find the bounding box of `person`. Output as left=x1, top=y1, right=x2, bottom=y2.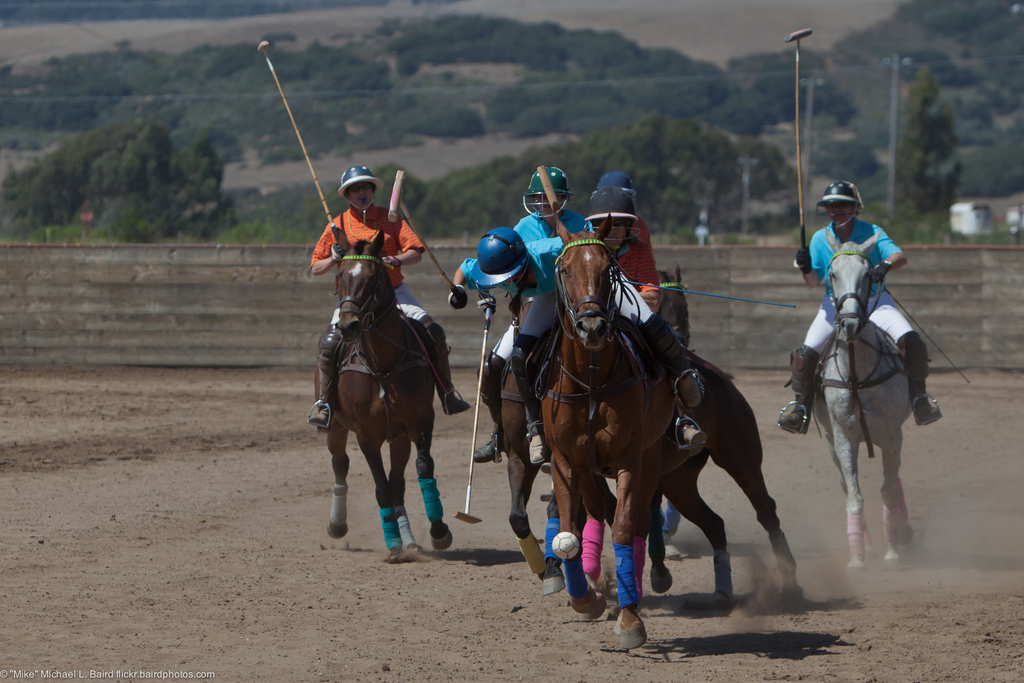
left=435, top=223, right=571, bottom=420.
